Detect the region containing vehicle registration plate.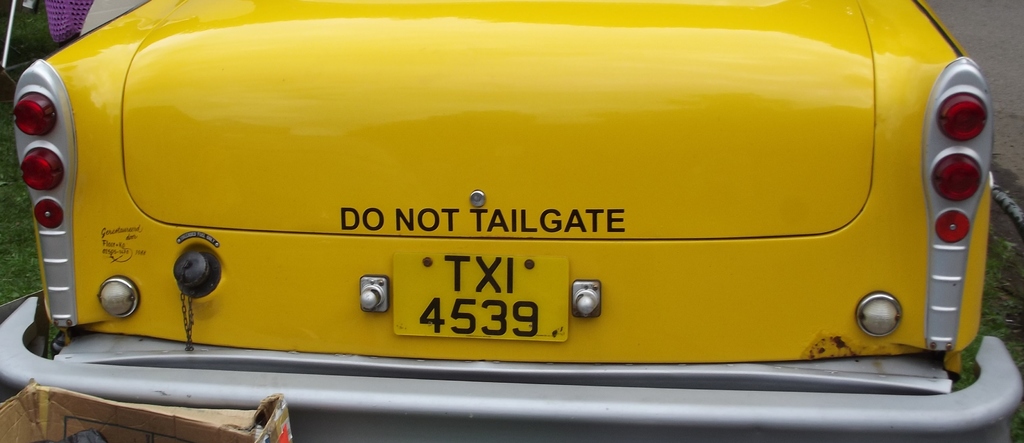
x1=392, y1=248, x2=569, y2=344.
